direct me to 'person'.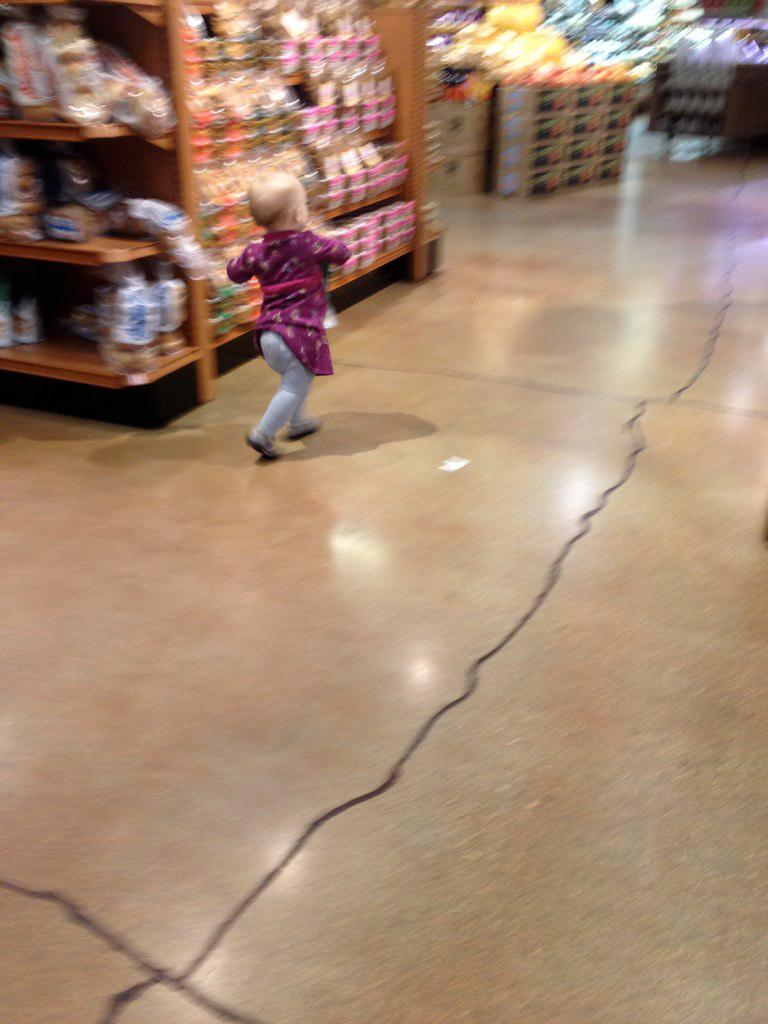
Direction: <region>226, 149, 334, 460</region>.
